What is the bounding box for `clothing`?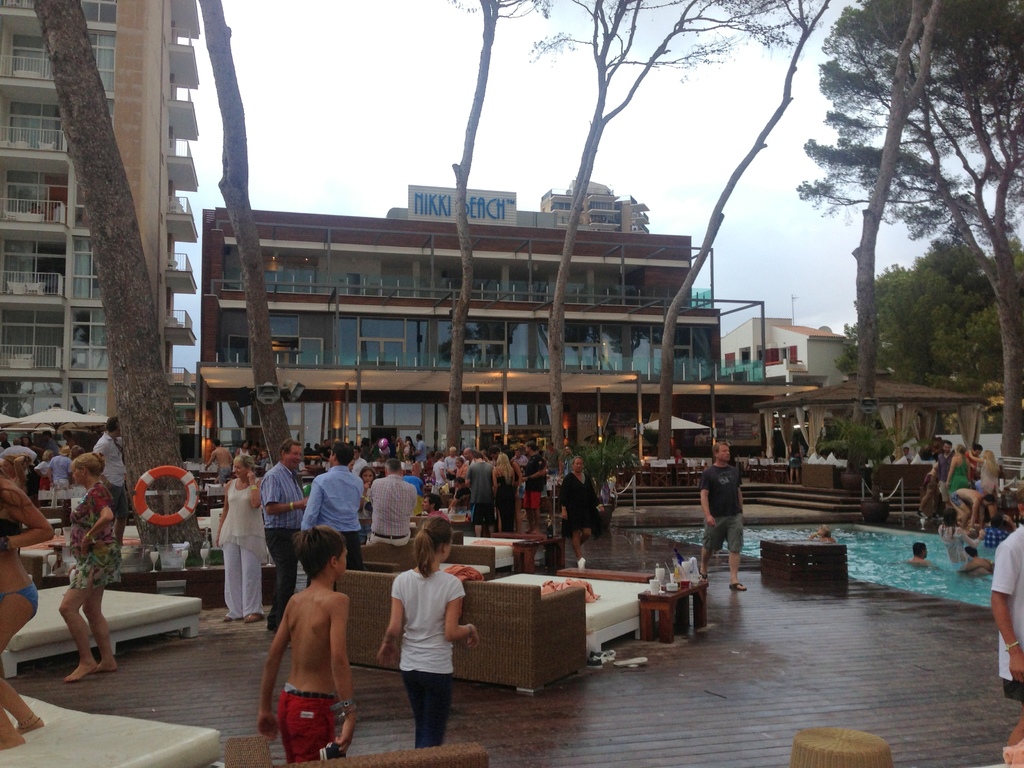
select_region(52, 454, 70, 490).
